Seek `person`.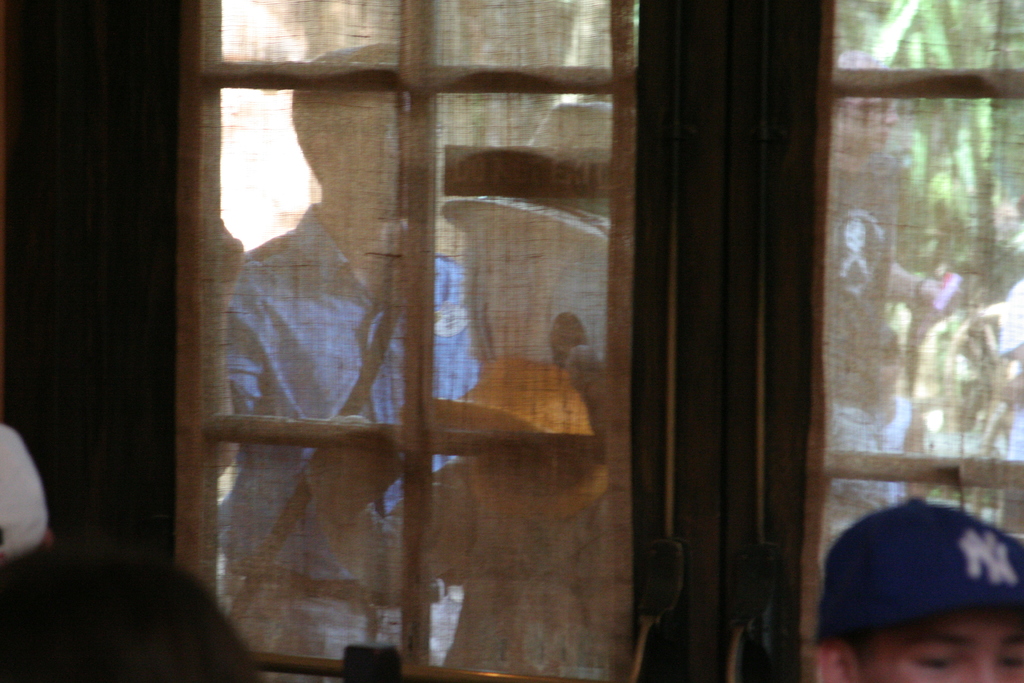
pyautogui.locateOnScreen(0, 555, 255, 682).
